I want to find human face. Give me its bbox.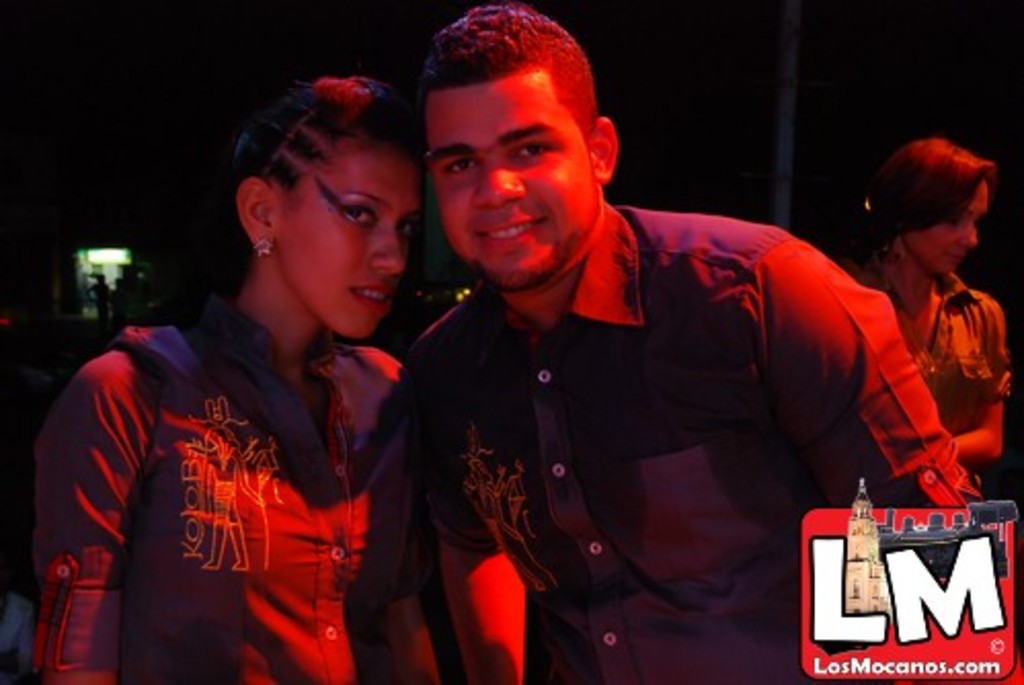
rect(273, 142, 427, 334).
